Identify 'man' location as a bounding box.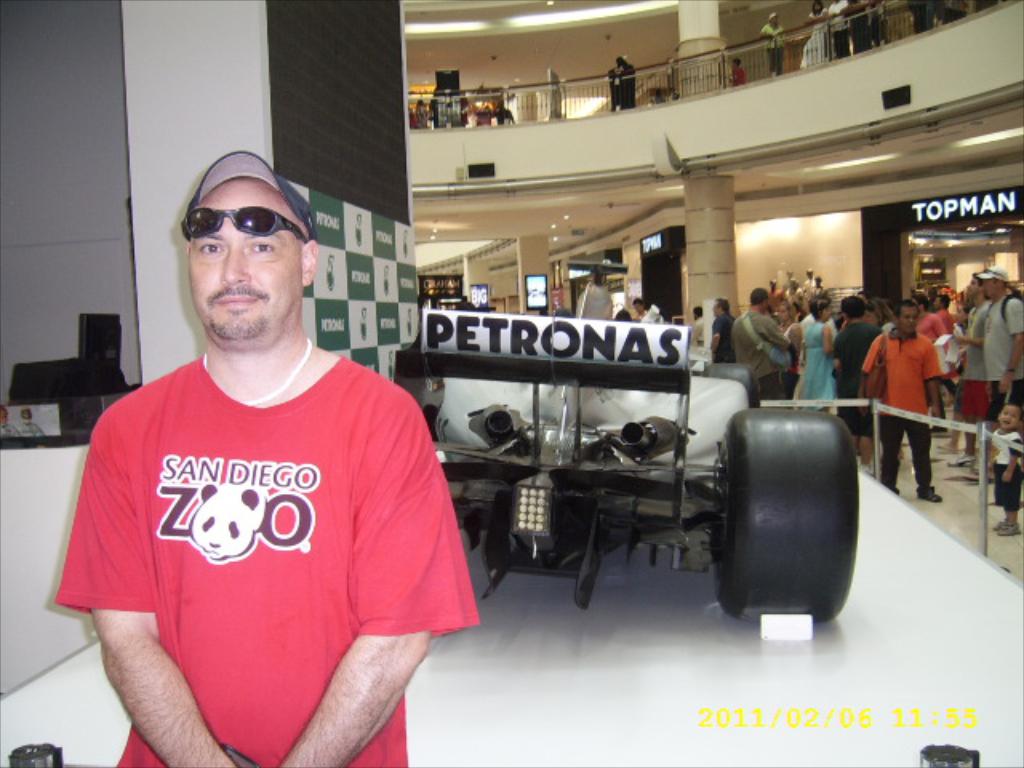
box=[858, 299, 941, 502].
